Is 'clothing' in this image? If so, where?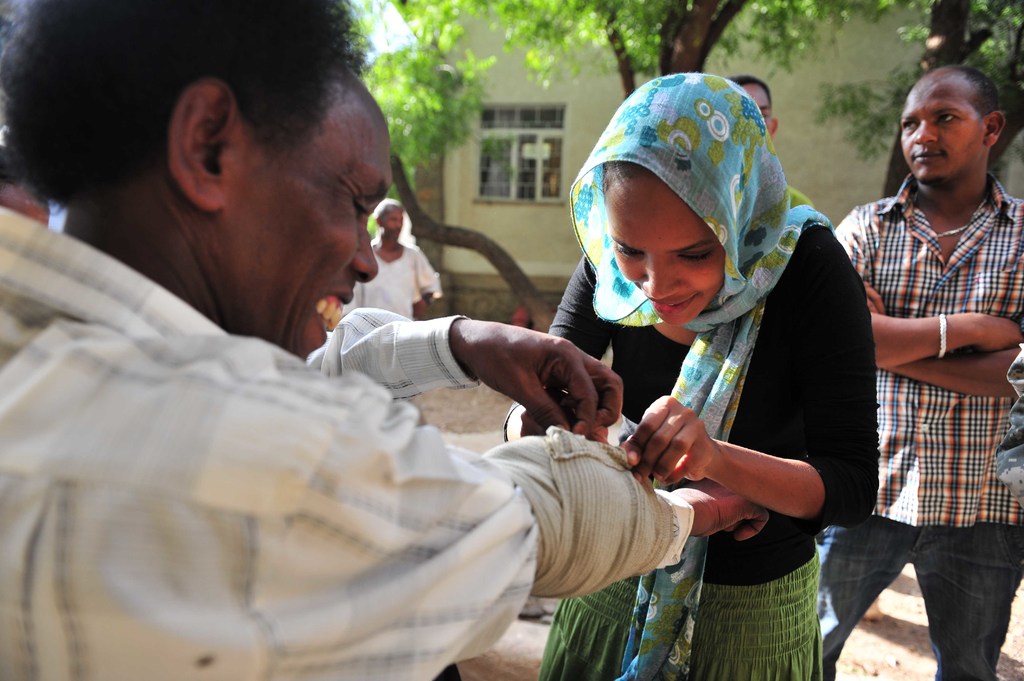
Yes, at detection(840, 124, 1018, 627).
